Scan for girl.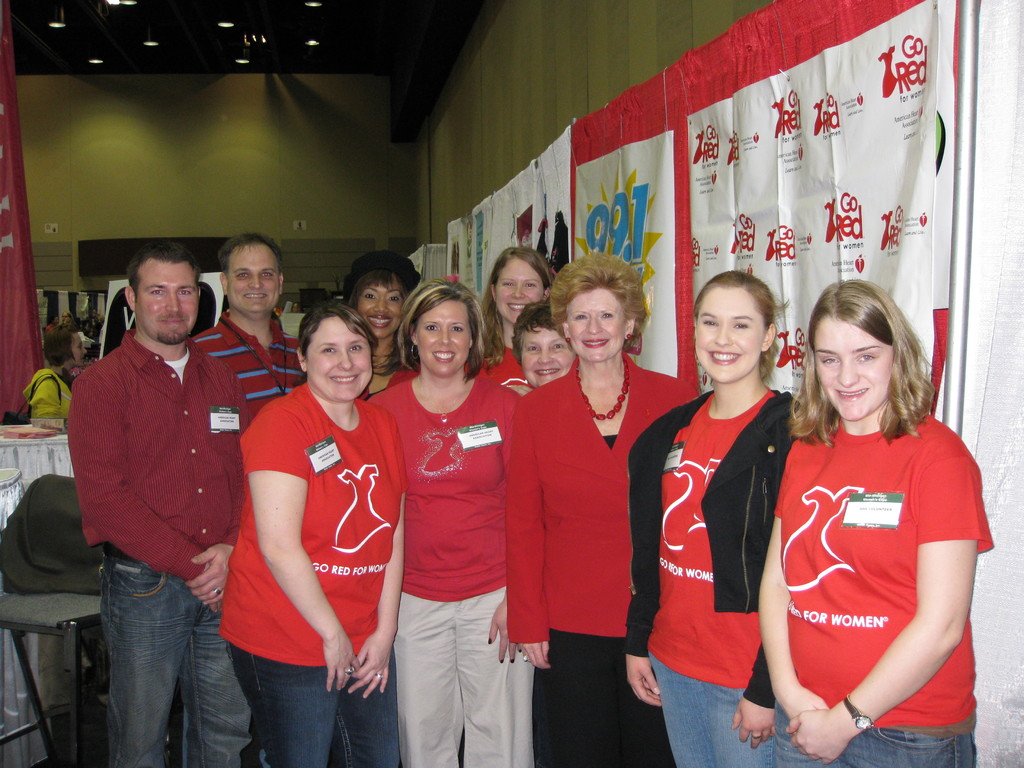
Scan result: 369:275:517:767.
